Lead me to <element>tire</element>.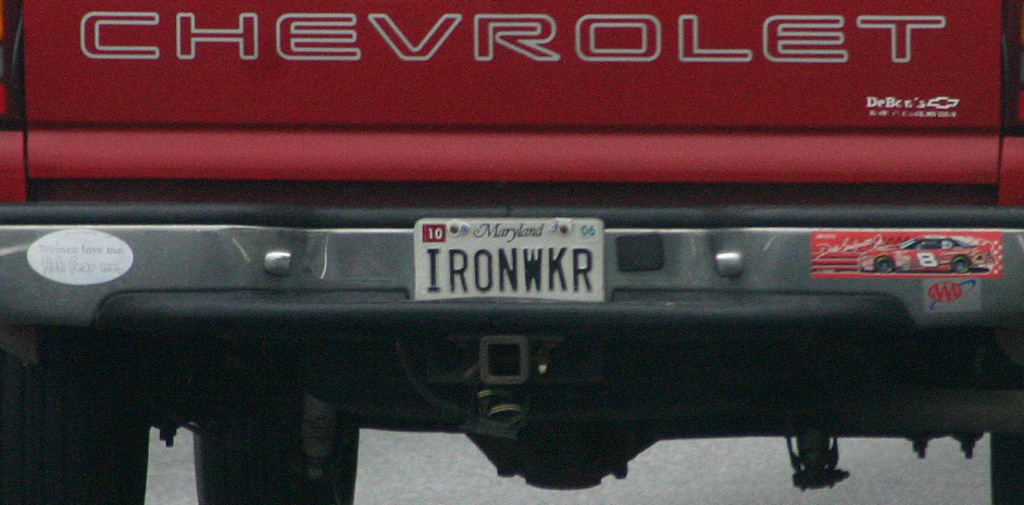
Lead to (x1=0, y1=332, x2=151, y2=504).
